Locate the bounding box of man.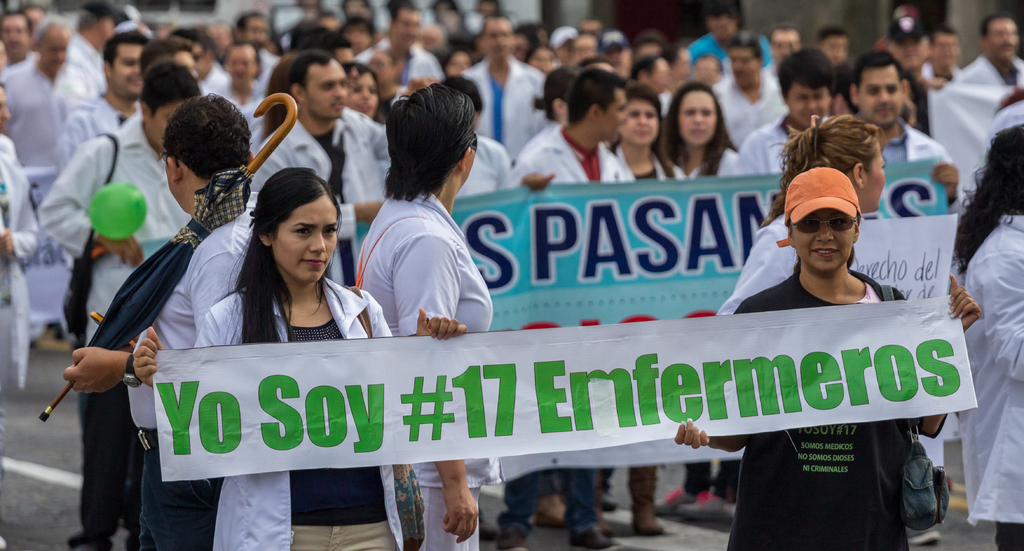
Bounding box: {"left": 350, "top": 74, "right": 500, "bottom": 550}.
